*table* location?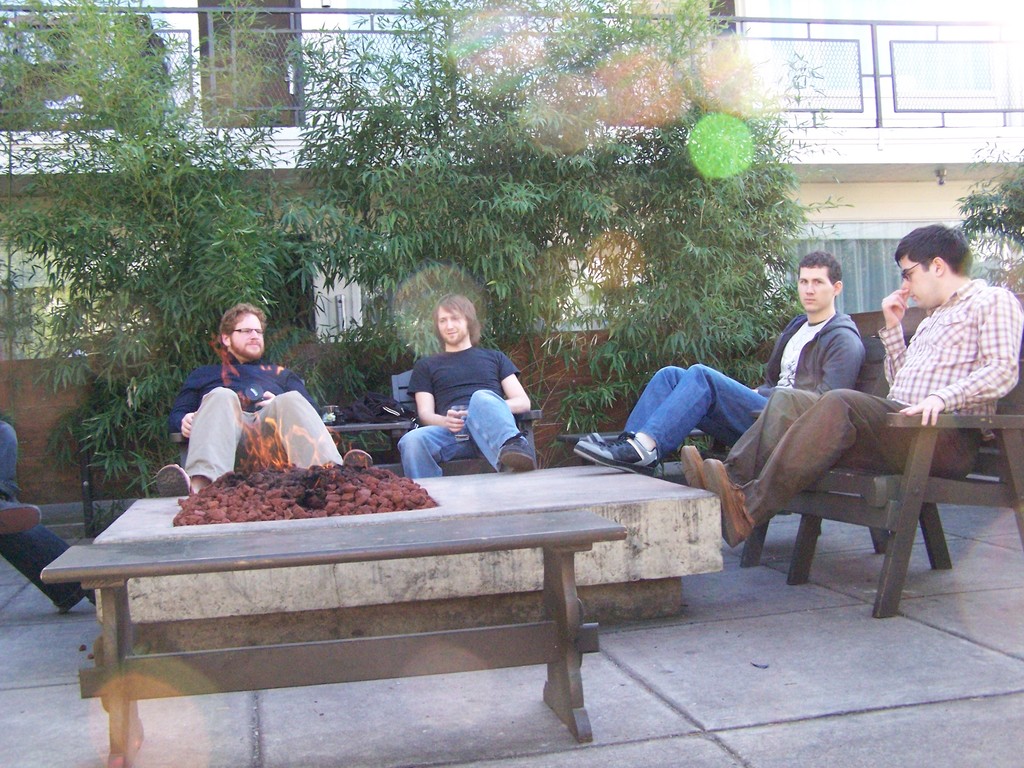
box=[65, 445, 678, 746]
